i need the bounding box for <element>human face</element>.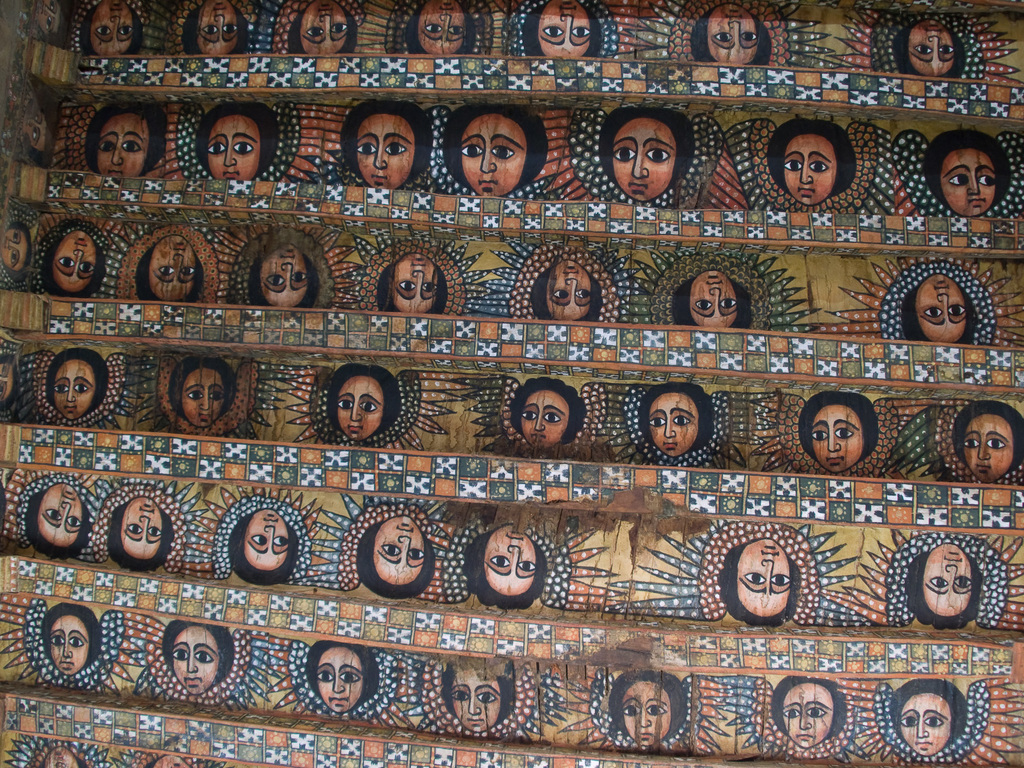
Here it is: (816,404,863,474).
